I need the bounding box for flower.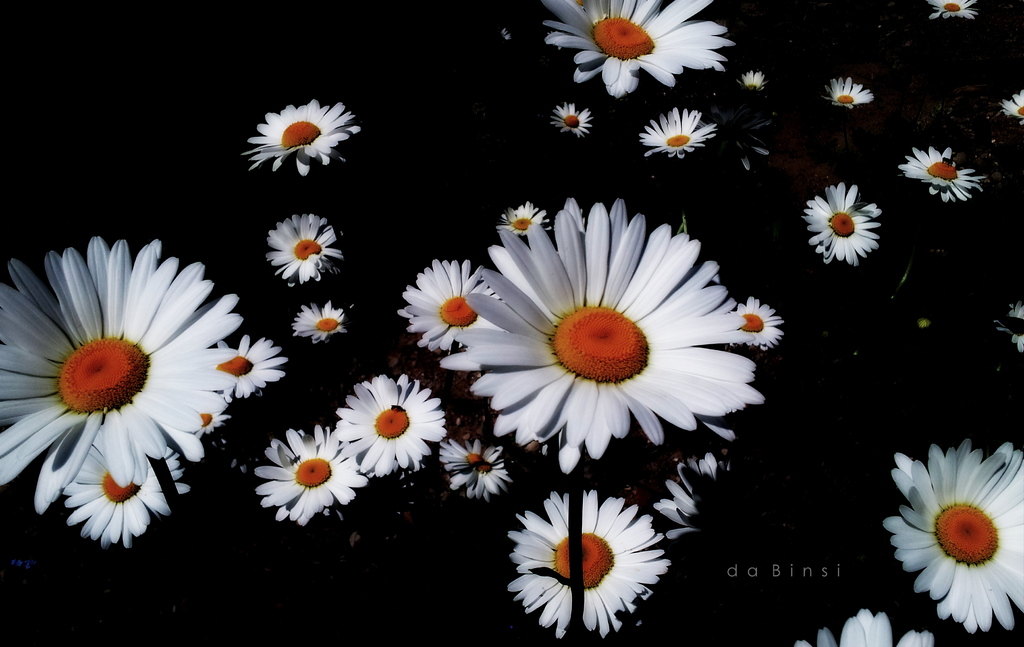
Here it is: (x1=878, y1=441, x2=1023, y2=617).
